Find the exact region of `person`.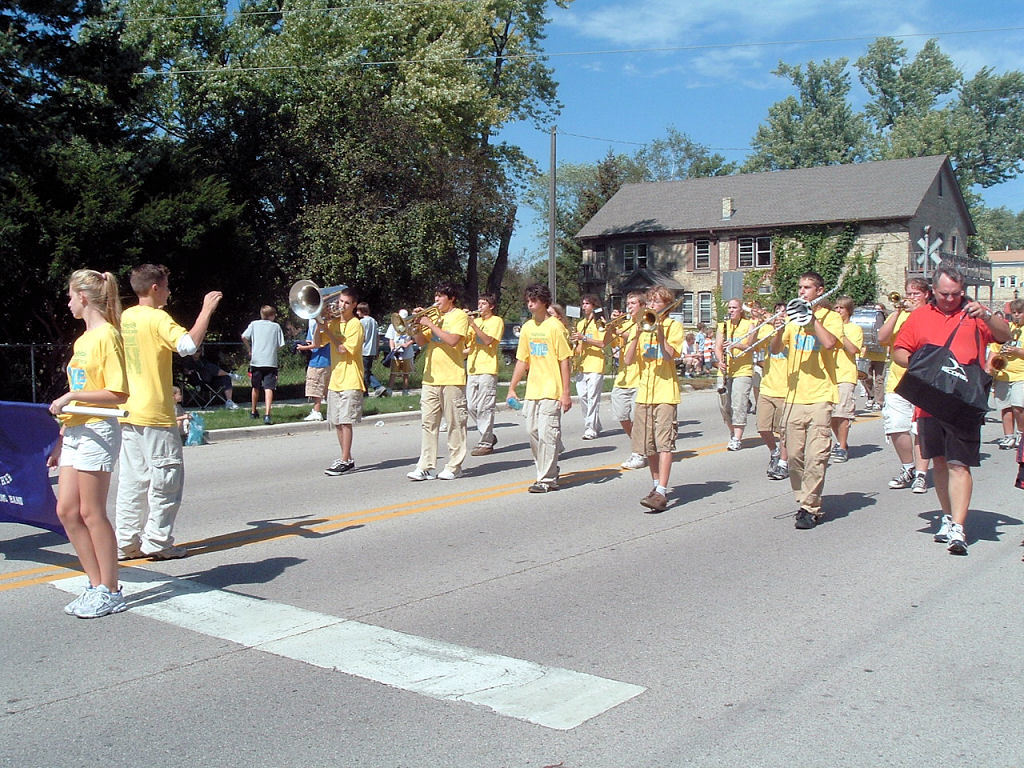
Exact region: bbox=[295, 306, 329, 421].
